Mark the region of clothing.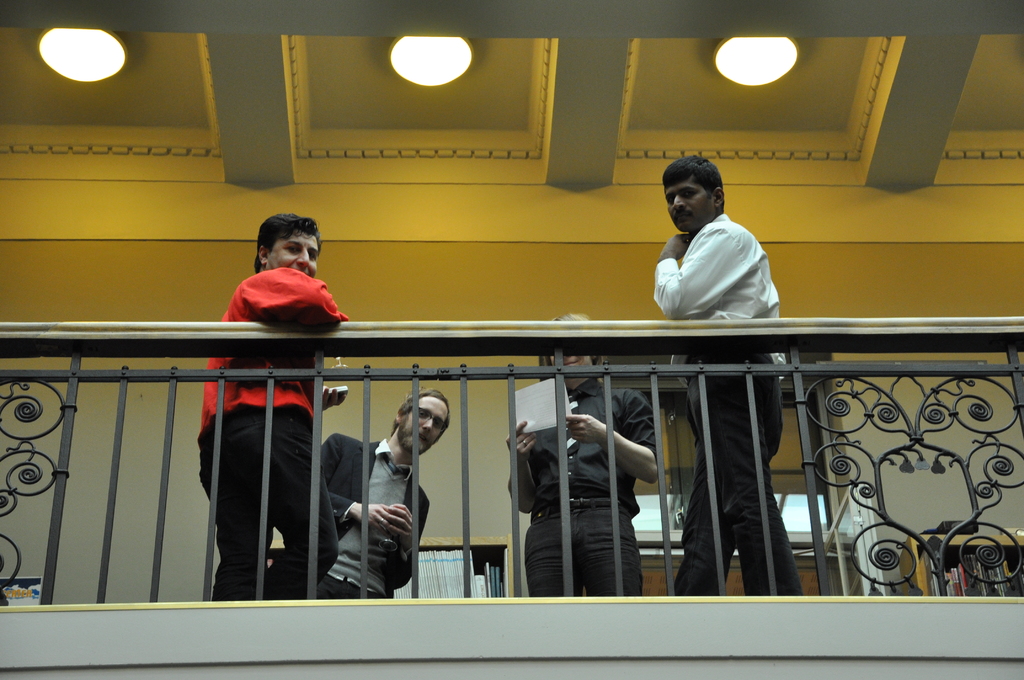
Region: 316, 432, 431, 598.
